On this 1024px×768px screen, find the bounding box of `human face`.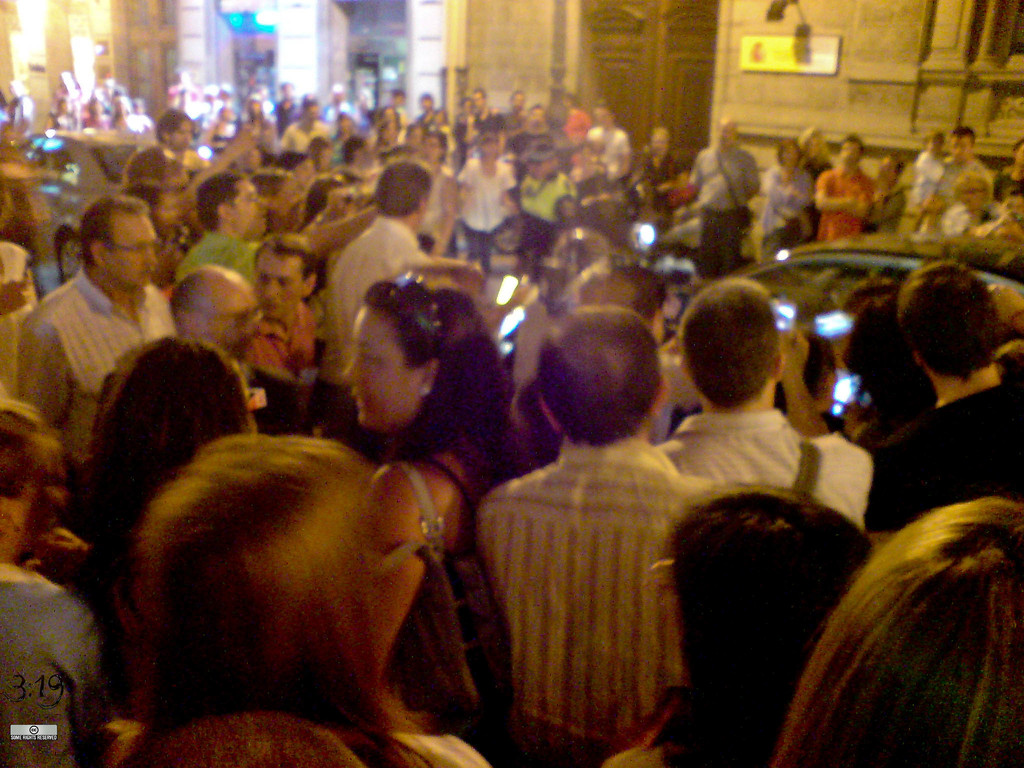
Bounding box: [left=426, top=138, right=444, bottom=154].
